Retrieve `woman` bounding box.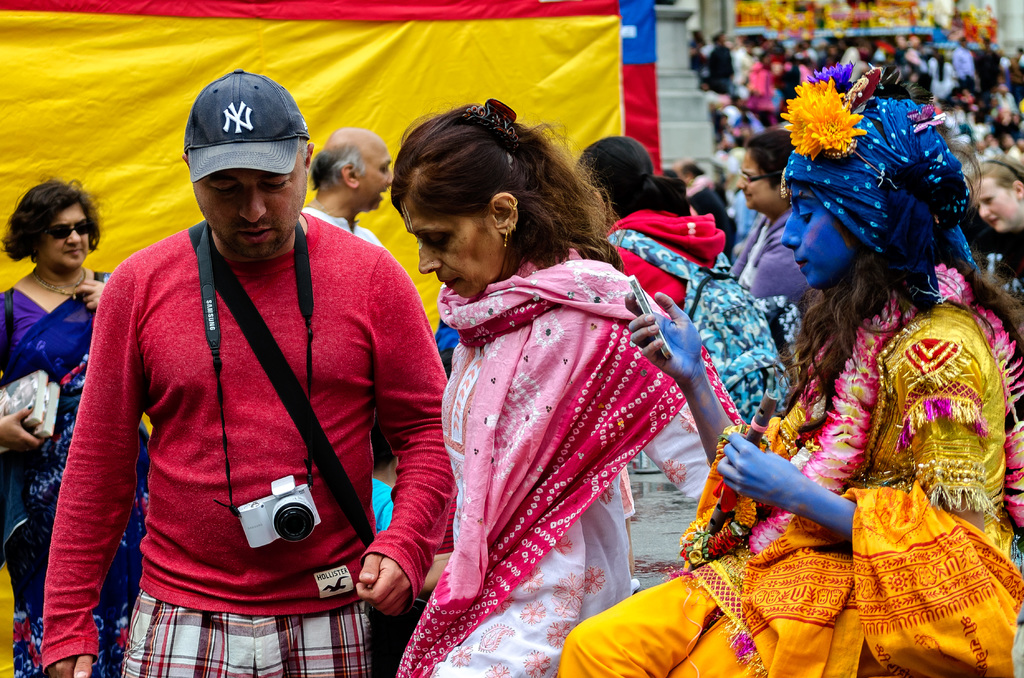
Bounding box: bbox=(571, 137, 726, 313).
